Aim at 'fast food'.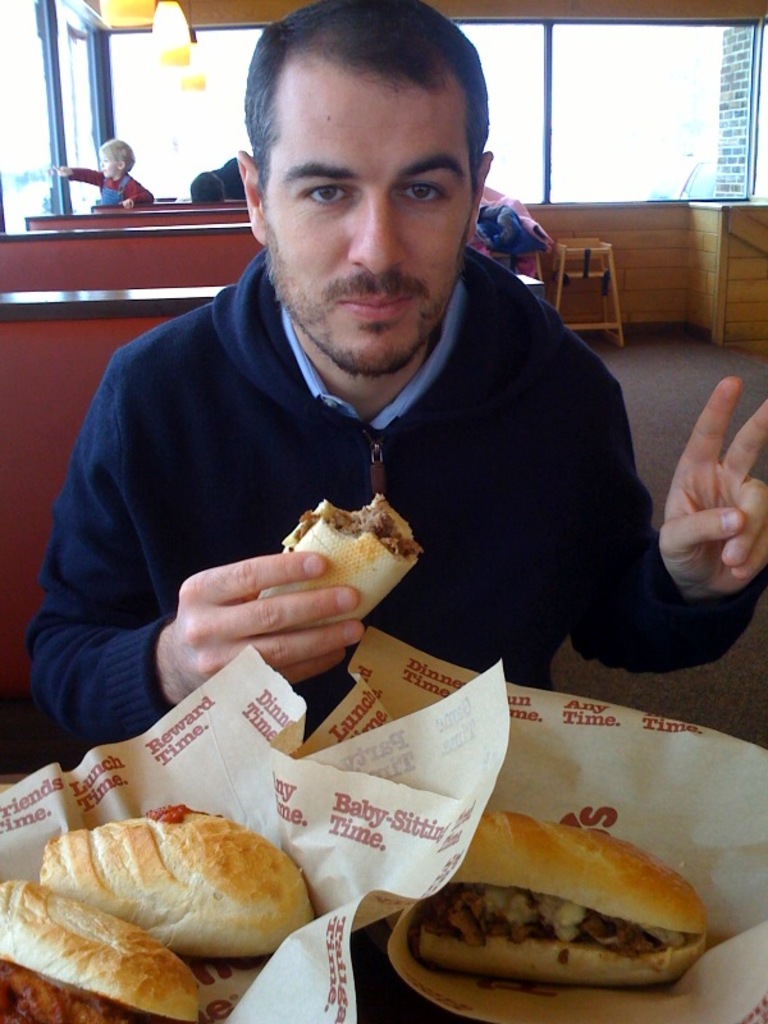
Aimed at (x1=257, y1=489, x2=421, y2=628).
